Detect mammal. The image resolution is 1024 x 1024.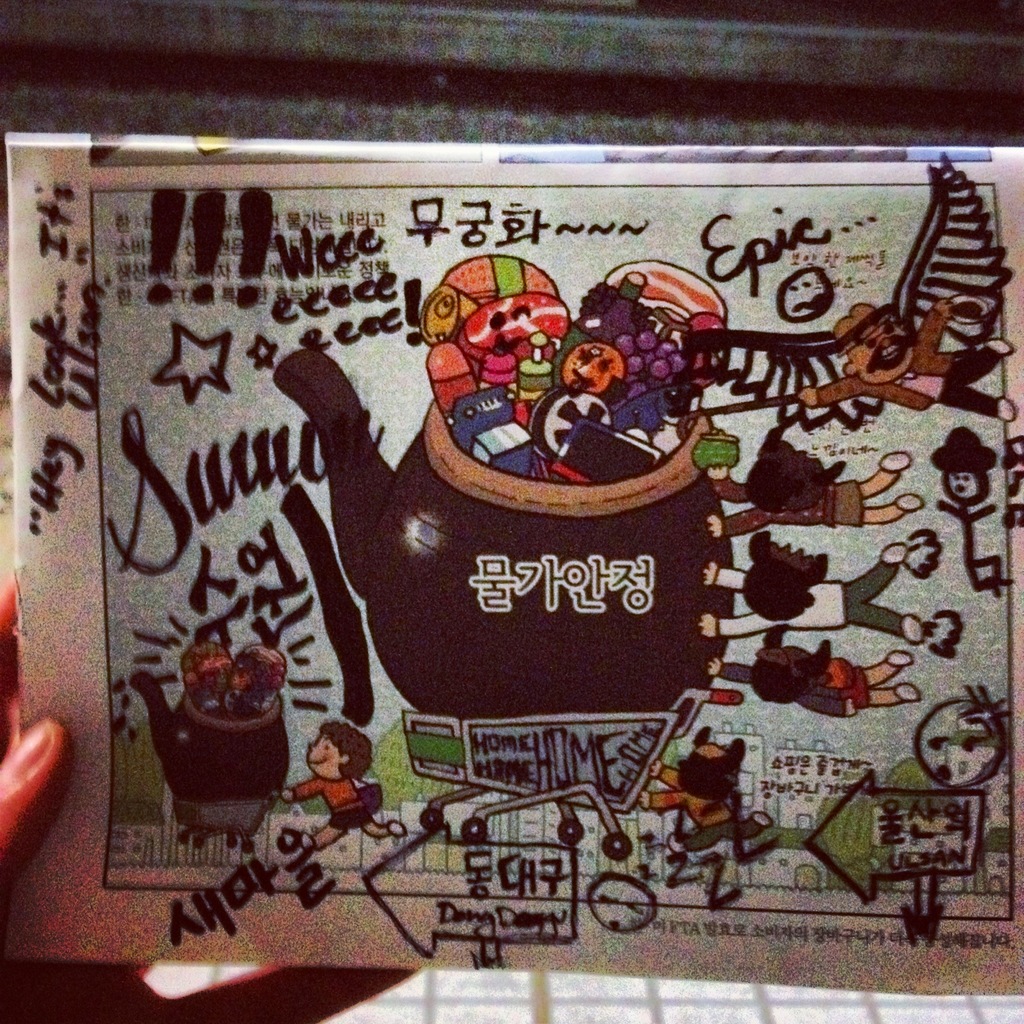
232, 643, 286, 714.
